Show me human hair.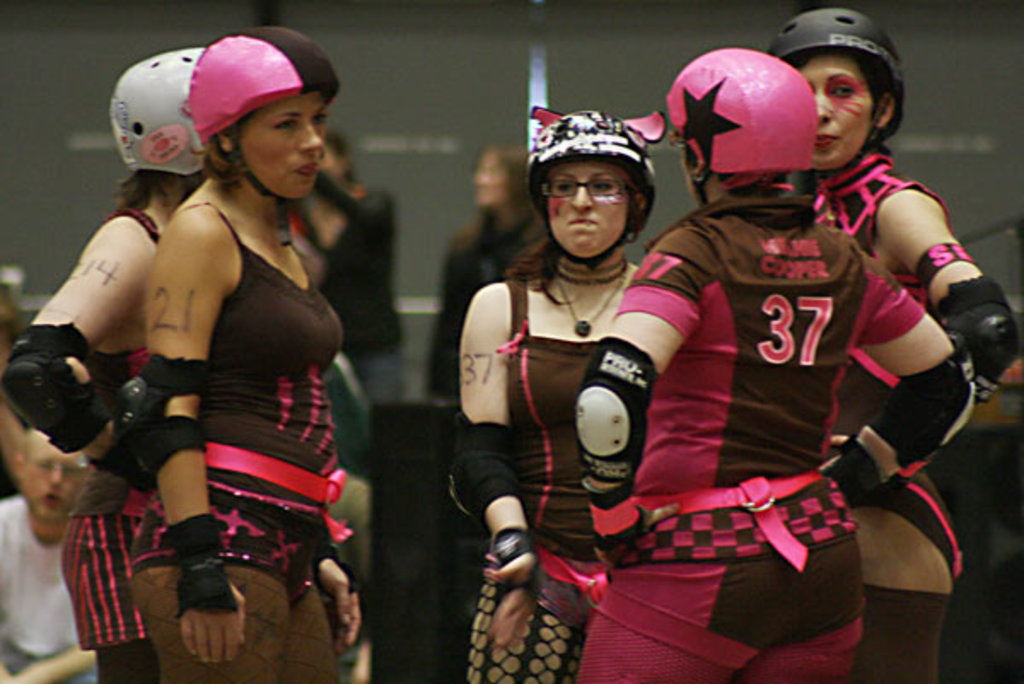
human hair is here: BBox(502, 152, 650, 304).
